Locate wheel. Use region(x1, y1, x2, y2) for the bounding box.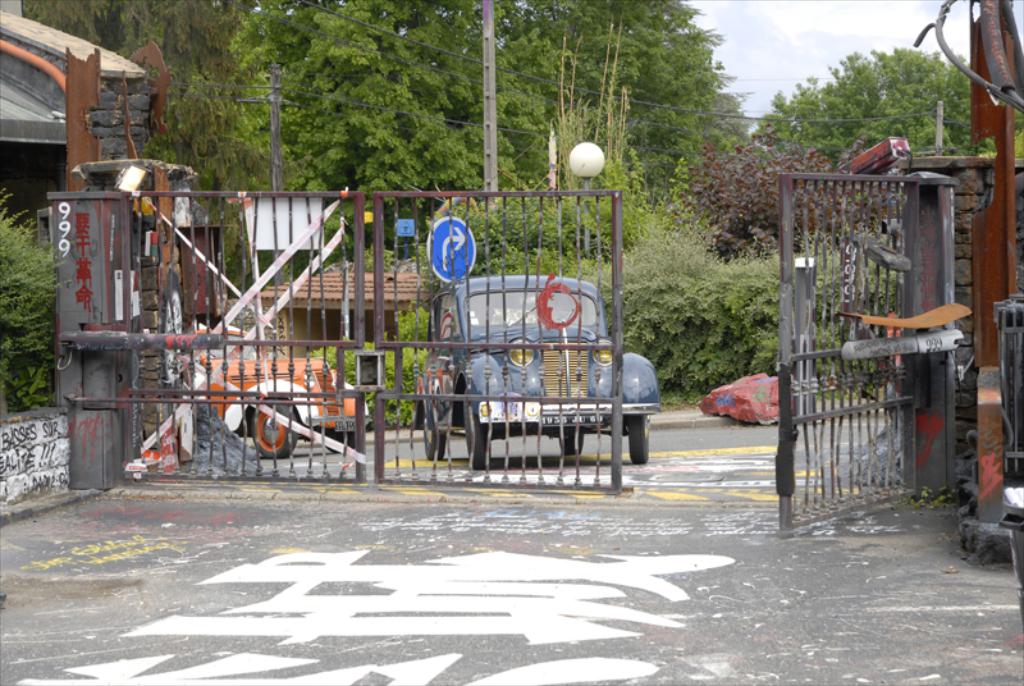
region(627, 412, 650, 462).
